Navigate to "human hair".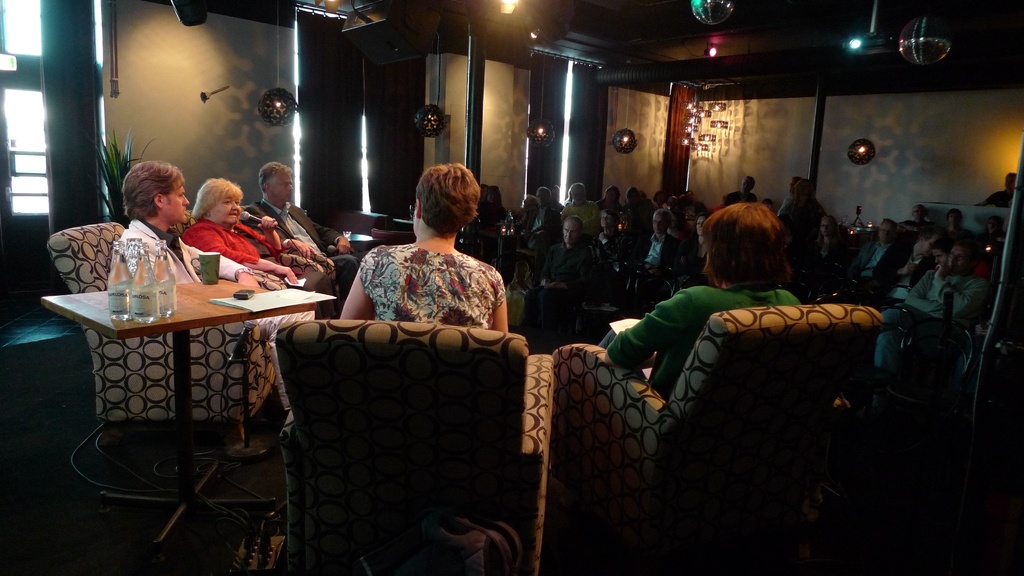
Navigation target: l=193, t=175, r=250, b=225.
